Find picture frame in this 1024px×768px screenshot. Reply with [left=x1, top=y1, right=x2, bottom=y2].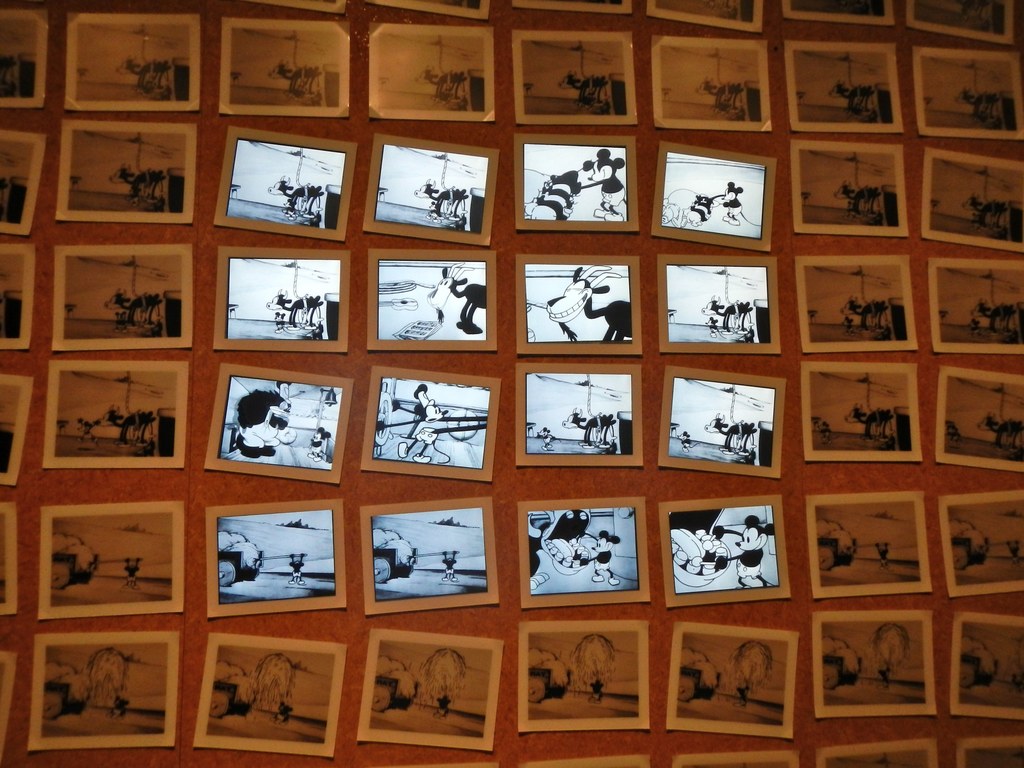
[left=904, top=52, right=1023, bottom=137].
